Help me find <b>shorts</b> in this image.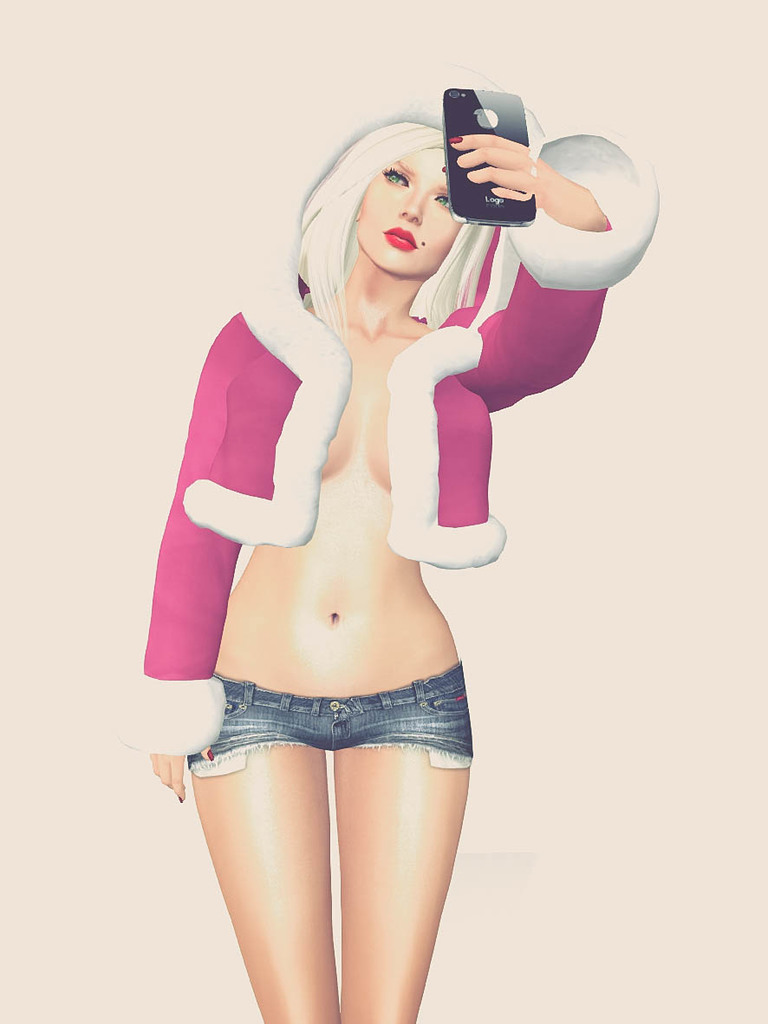
Found it: (left=186, top=664, right=475, bottom=769).
